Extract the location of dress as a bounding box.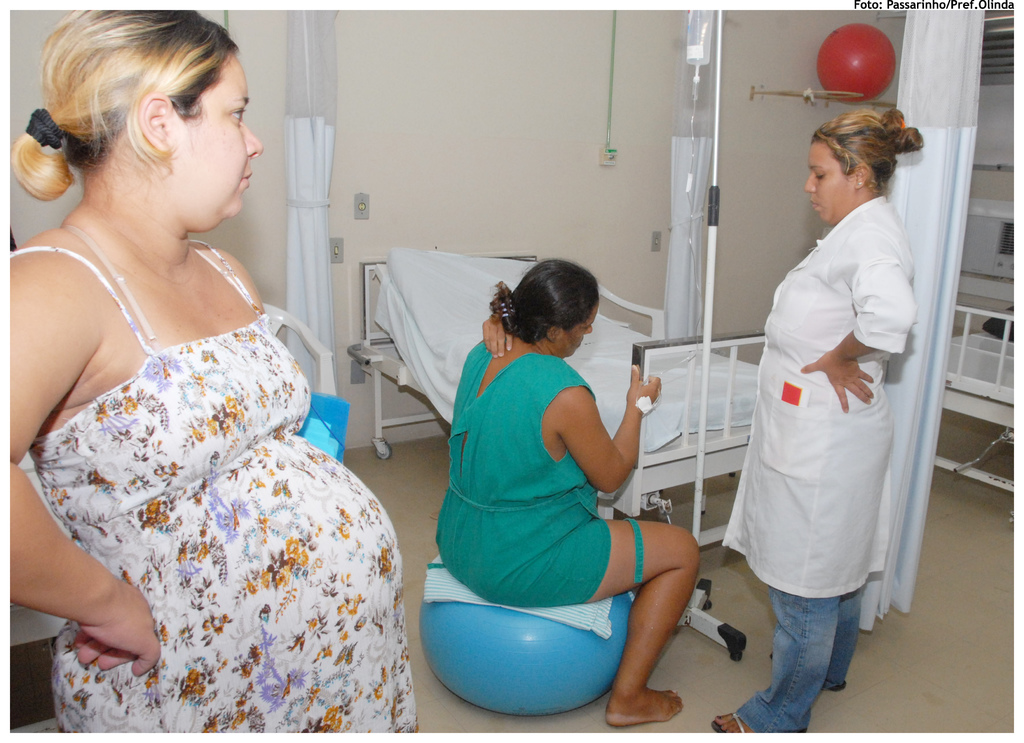
[x1=6, y1=227, x2=425, y2=742].
